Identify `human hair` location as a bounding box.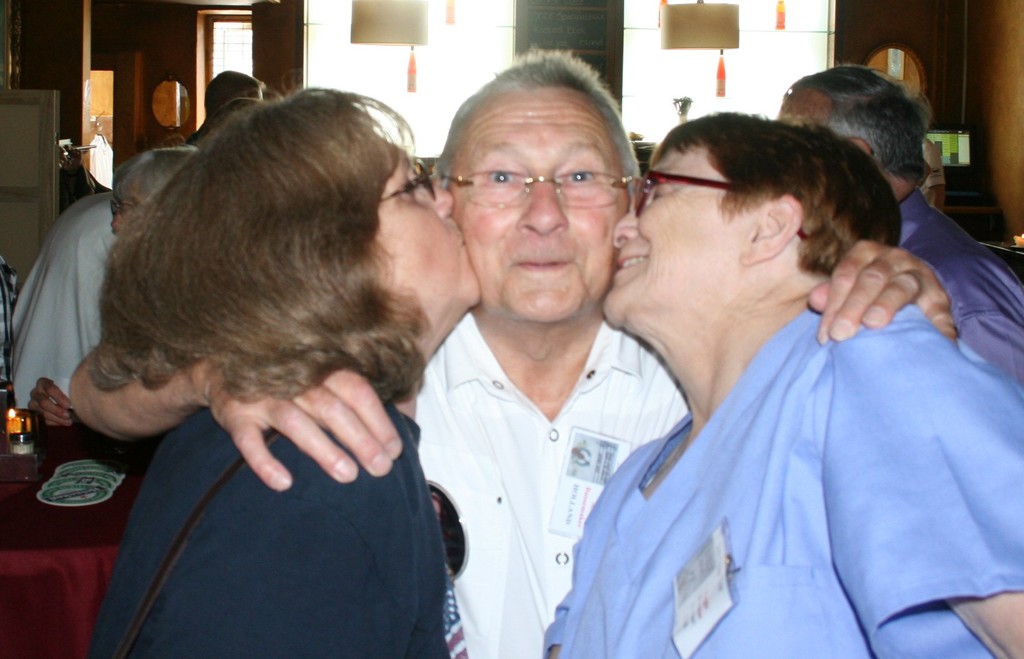
<box>782,62,933,184</box>.
